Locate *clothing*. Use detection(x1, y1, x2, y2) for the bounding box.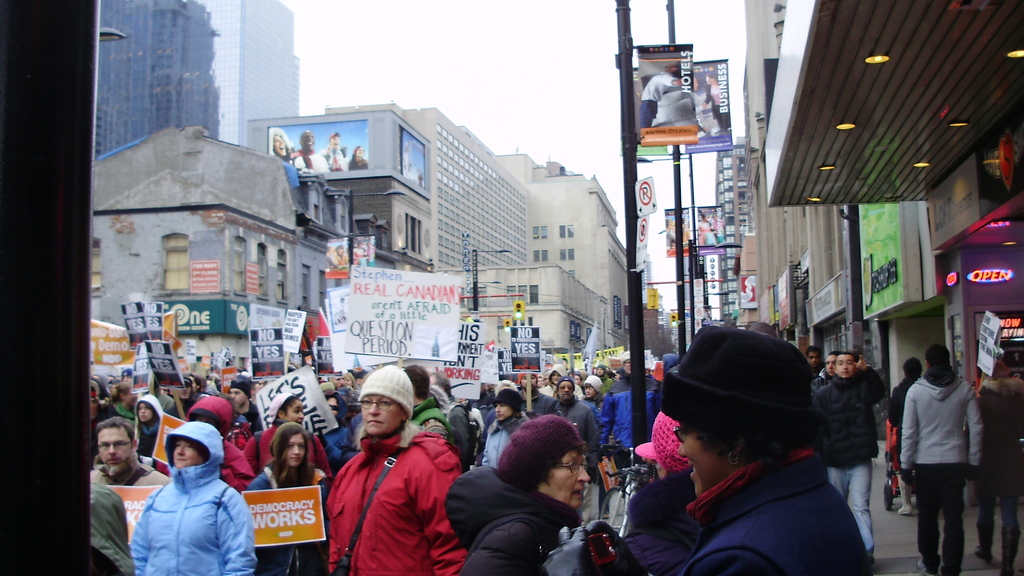
detection(413, 401, 449, 435).
